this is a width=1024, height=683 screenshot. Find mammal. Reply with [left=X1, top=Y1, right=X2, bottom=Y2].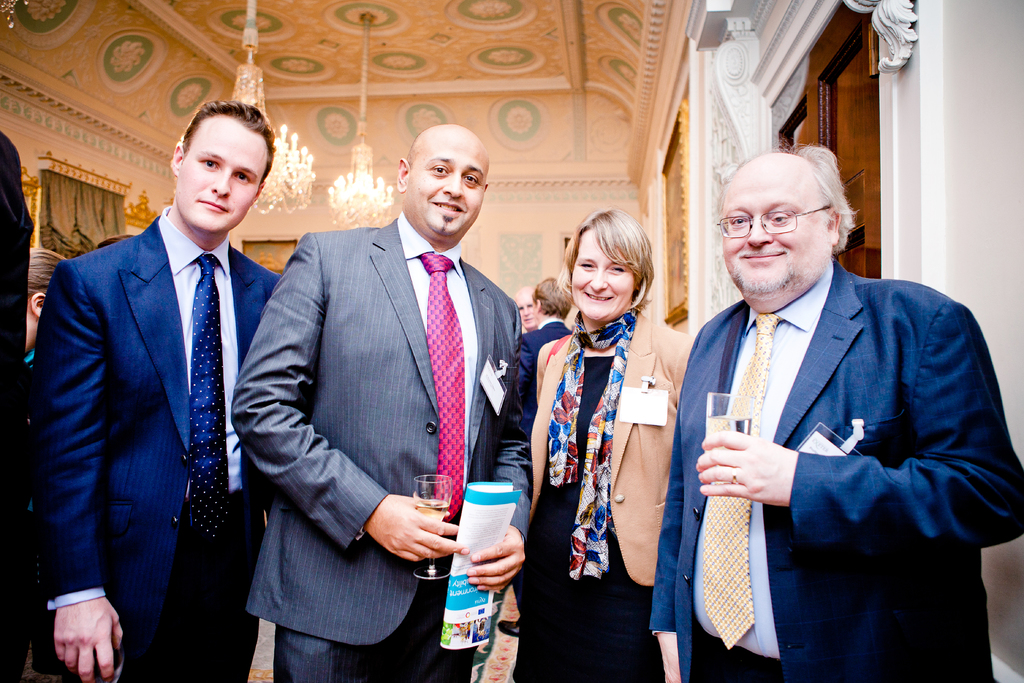
[left=231, top=121, right=522, bottom=682].
